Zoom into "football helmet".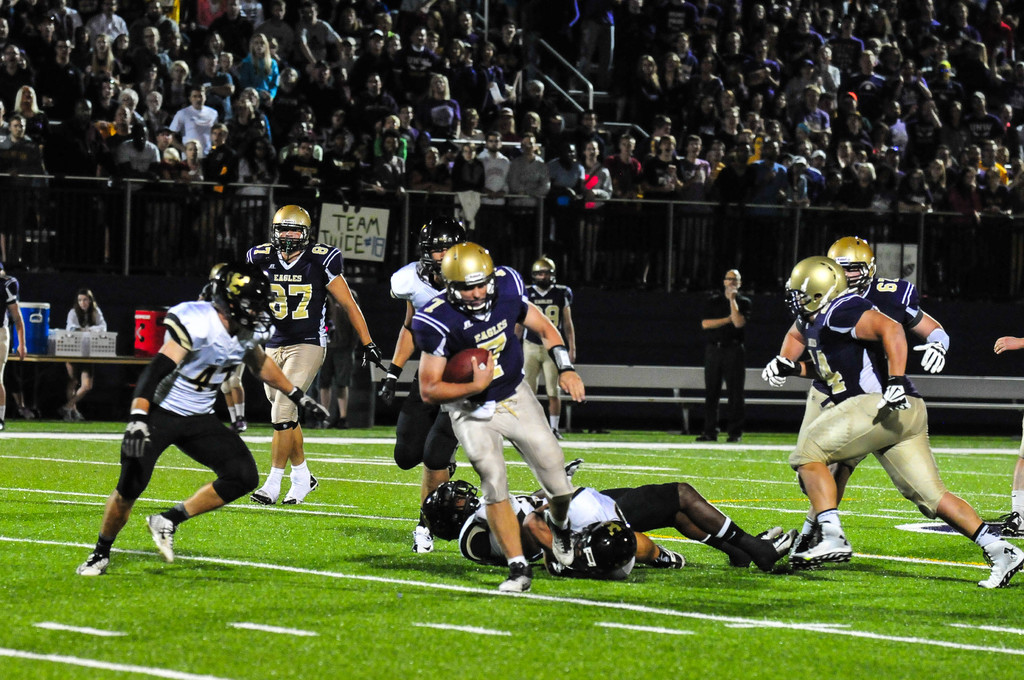
Zoom target: (271,201,321,260).
